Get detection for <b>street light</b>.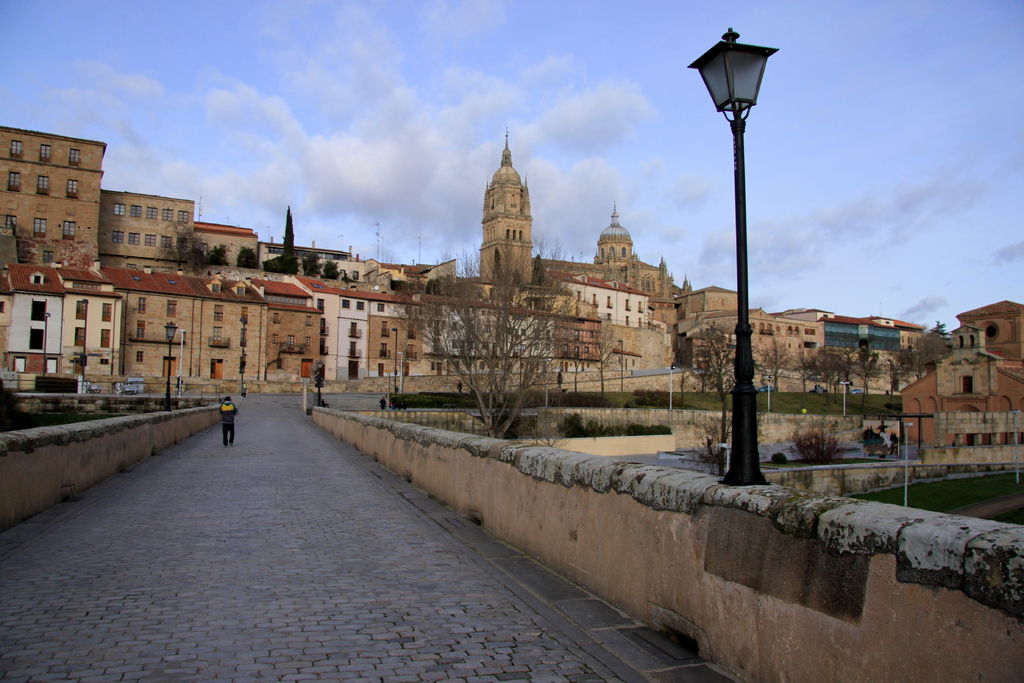
Detection: select_region(838, 379, 858, 420).
